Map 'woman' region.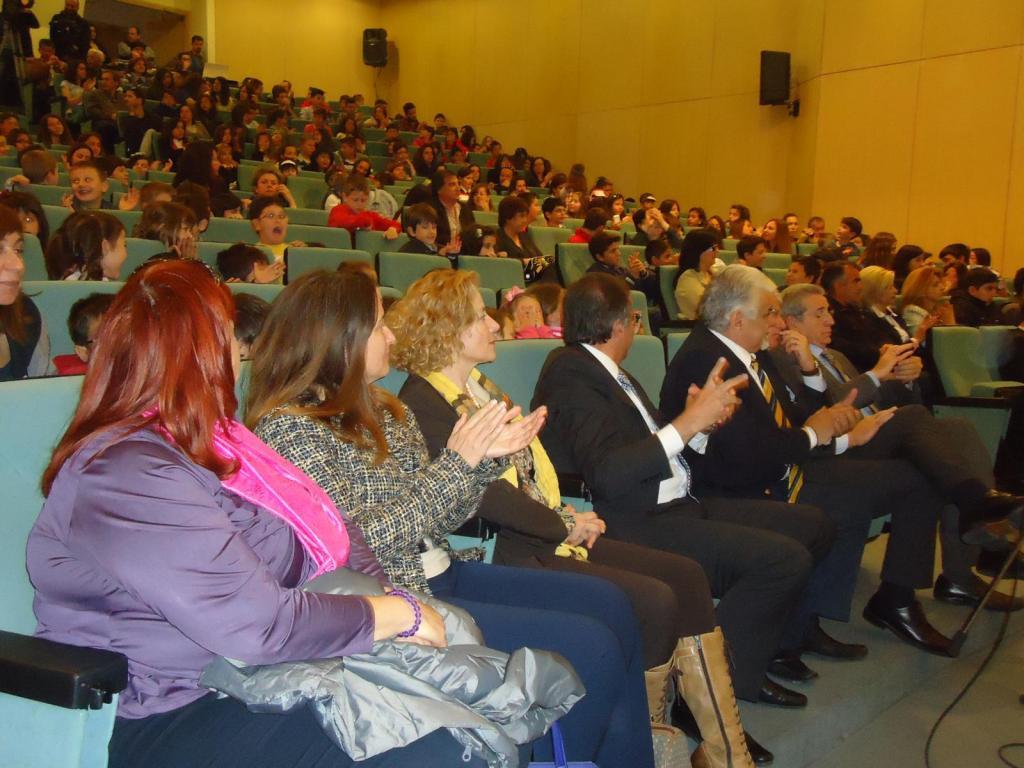
Mapped to bbox(379, 269, 763, 767).
